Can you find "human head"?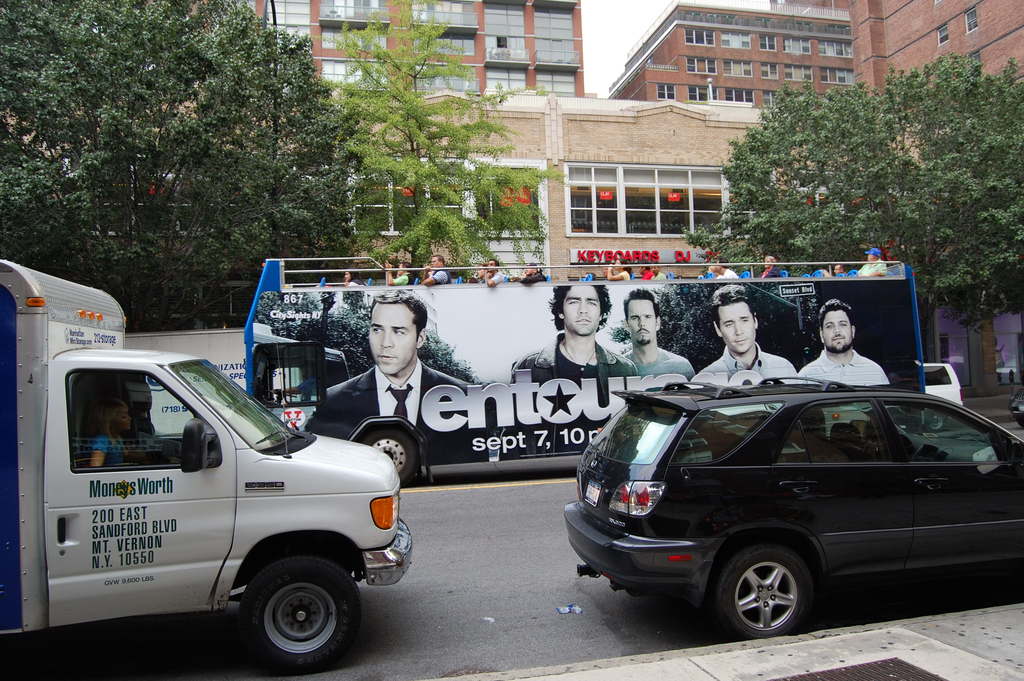
Yes, bounding box: box=[93, 397, 131, 428].
